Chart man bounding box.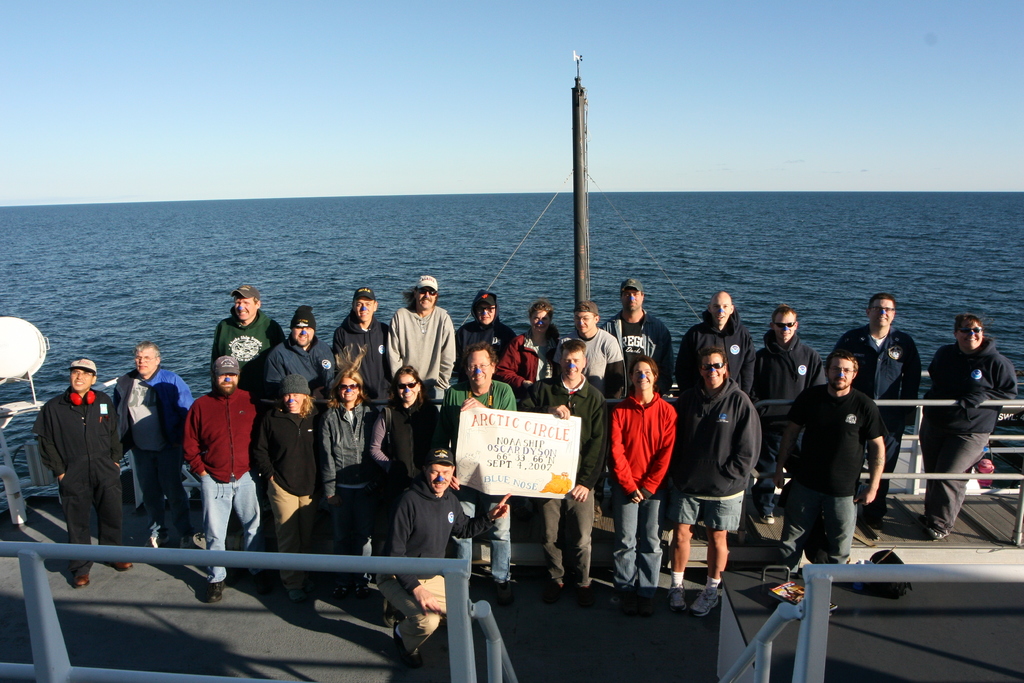
Charted: region(120, 336, 196, 557).
